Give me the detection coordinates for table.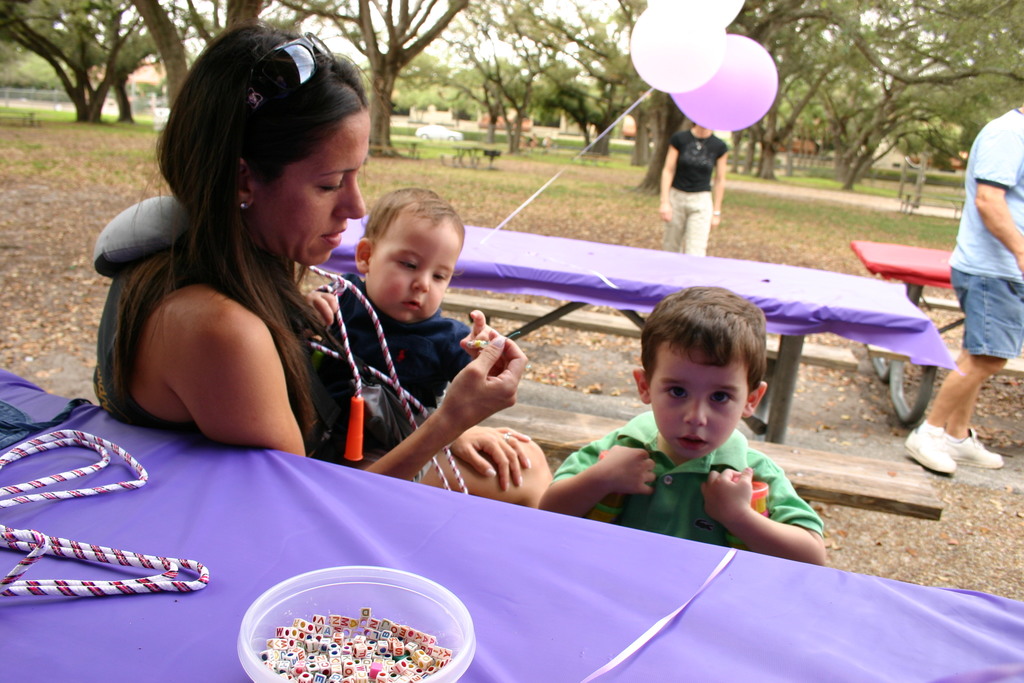
{"x1": 365, "y1": 194, "x2": 957, "y2": 458}.
